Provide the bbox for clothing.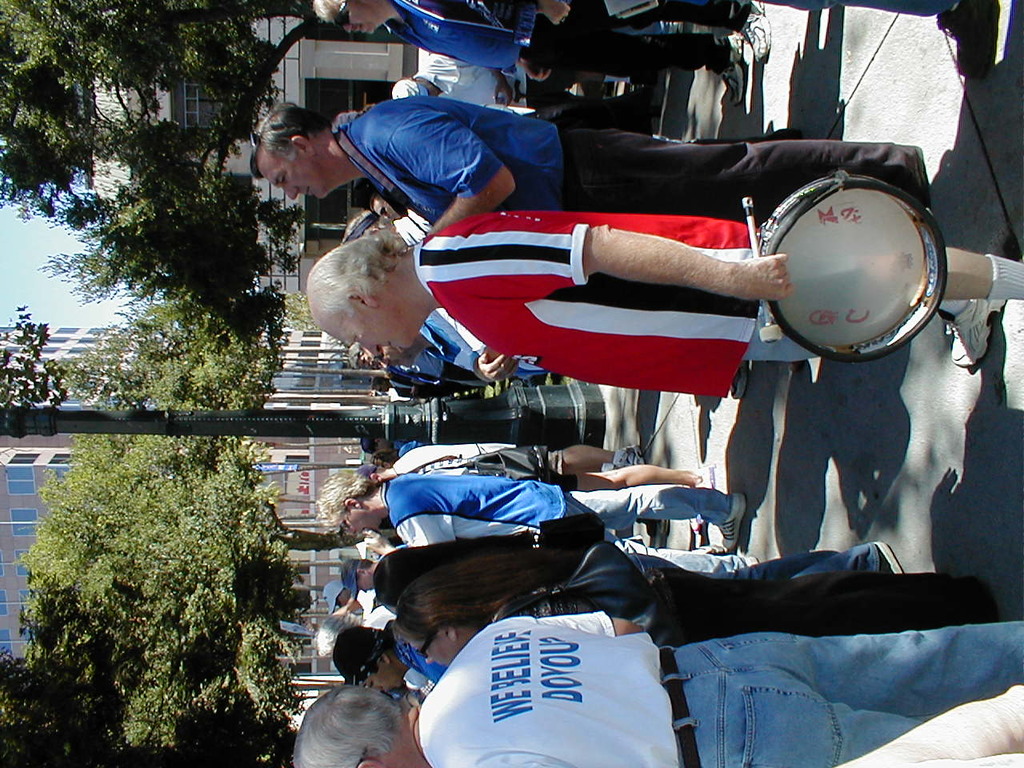
left=377, top=485, right=735, bottom=566.
